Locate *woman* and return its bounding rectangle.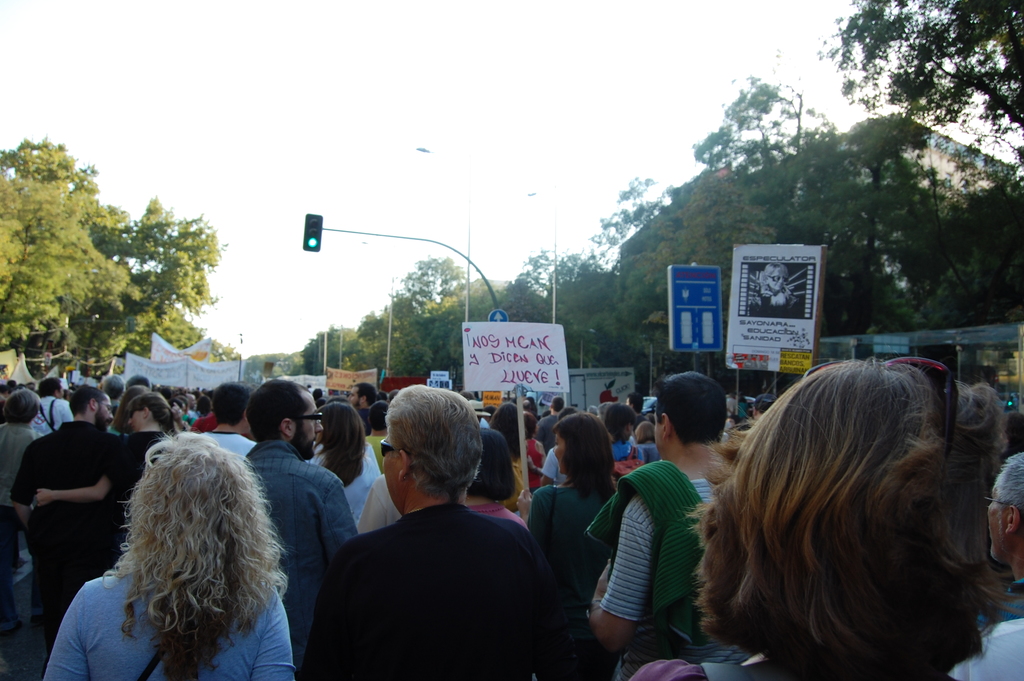
x1=36 y1=417 x2=324 y2=680.
